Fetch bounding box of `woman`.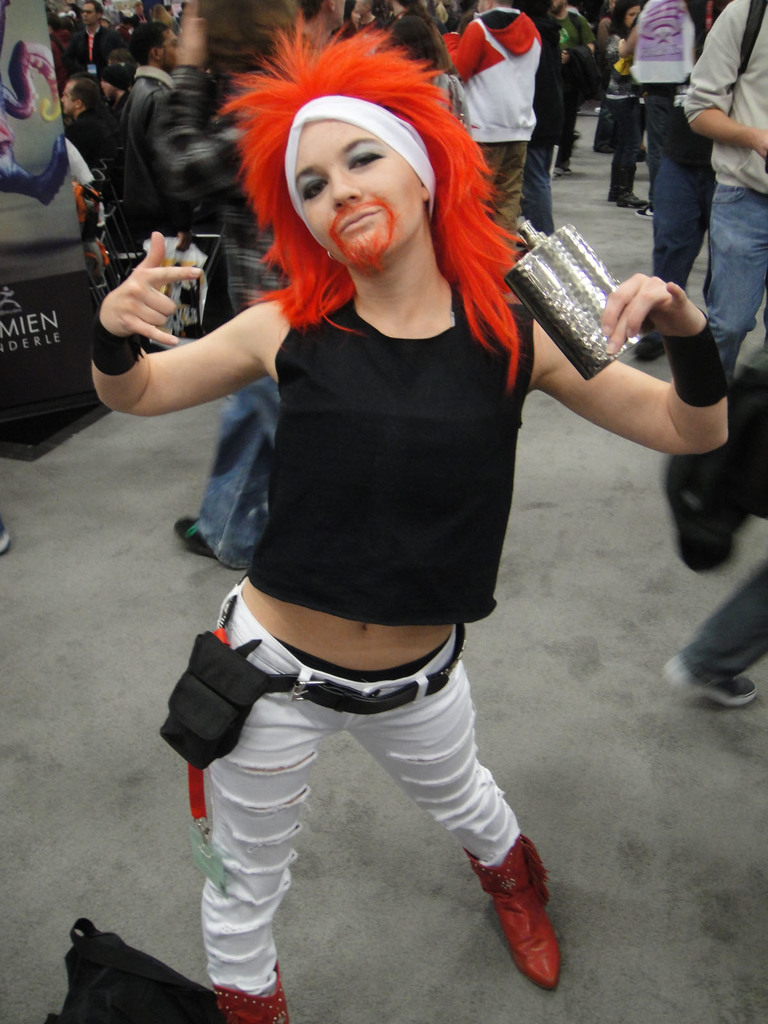
Bbox: bbox(116, 25, 653, 996).
